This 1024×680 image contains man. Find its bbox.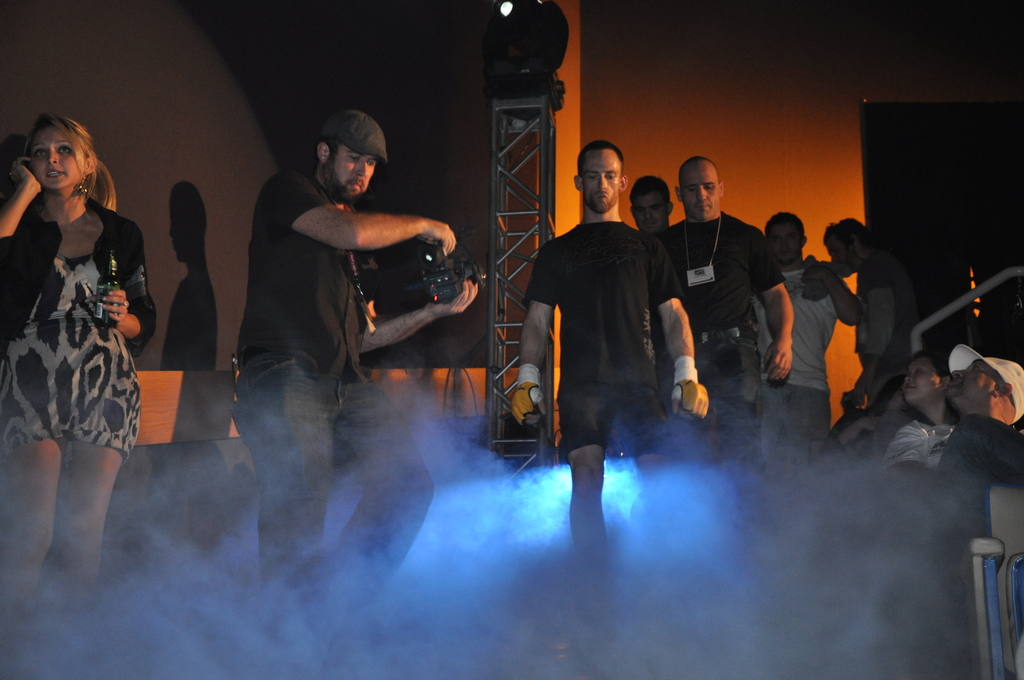
x1=509 y1=136 x2=712 y2=582.
